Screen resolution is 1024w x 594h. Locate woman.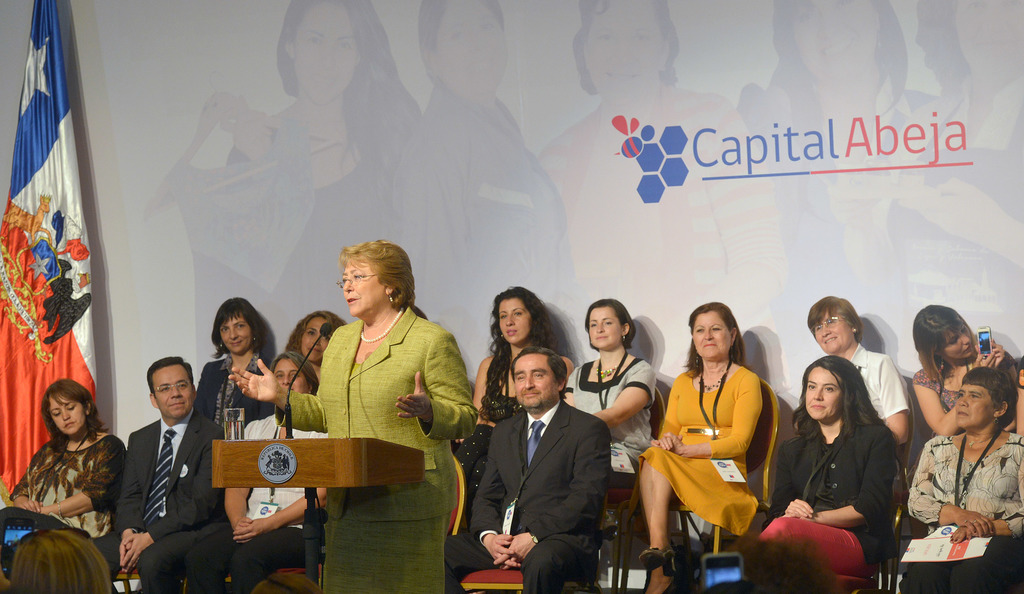
bbox=[286, 311, 346, 370].
